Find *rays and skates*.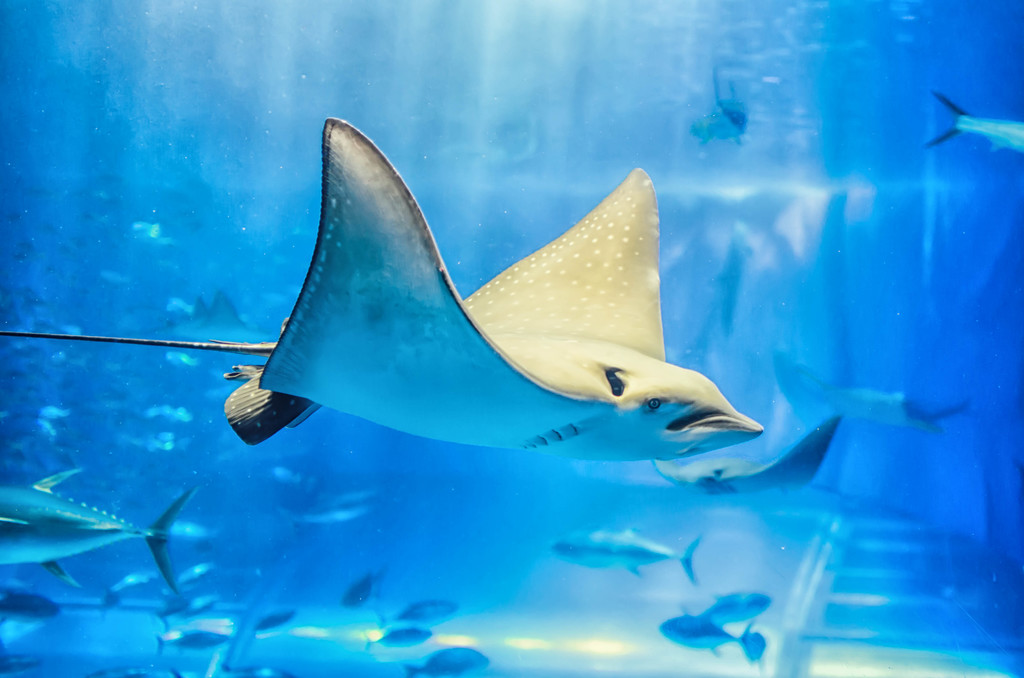
locate(0, 115, 763, 448).
